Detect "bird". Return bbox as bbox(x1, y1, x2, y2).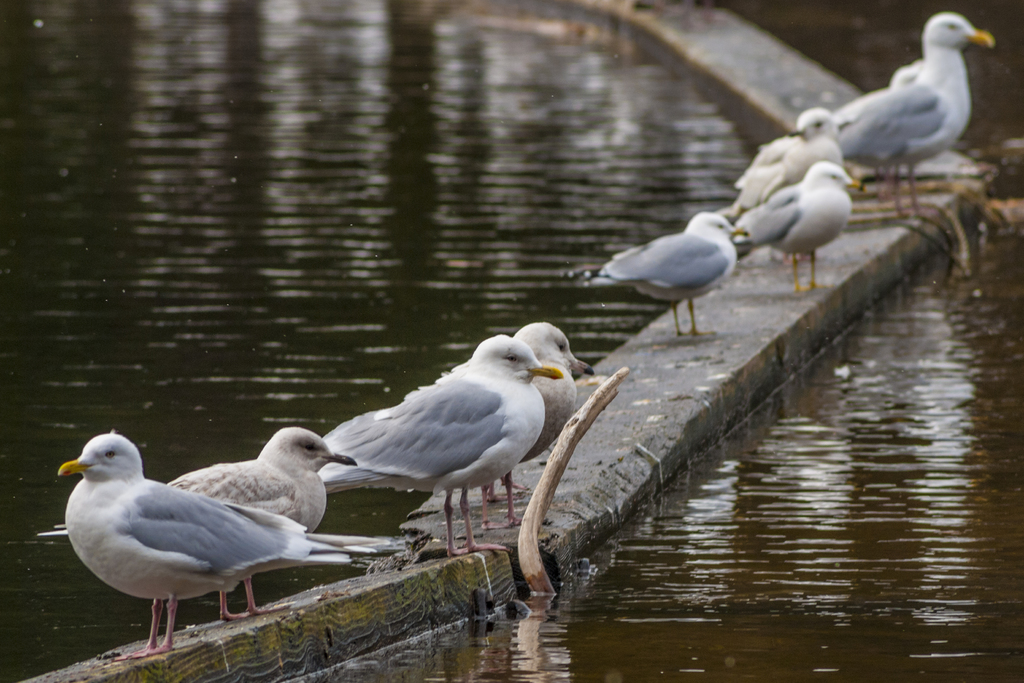
bbox(155, 421, 369, 622).
